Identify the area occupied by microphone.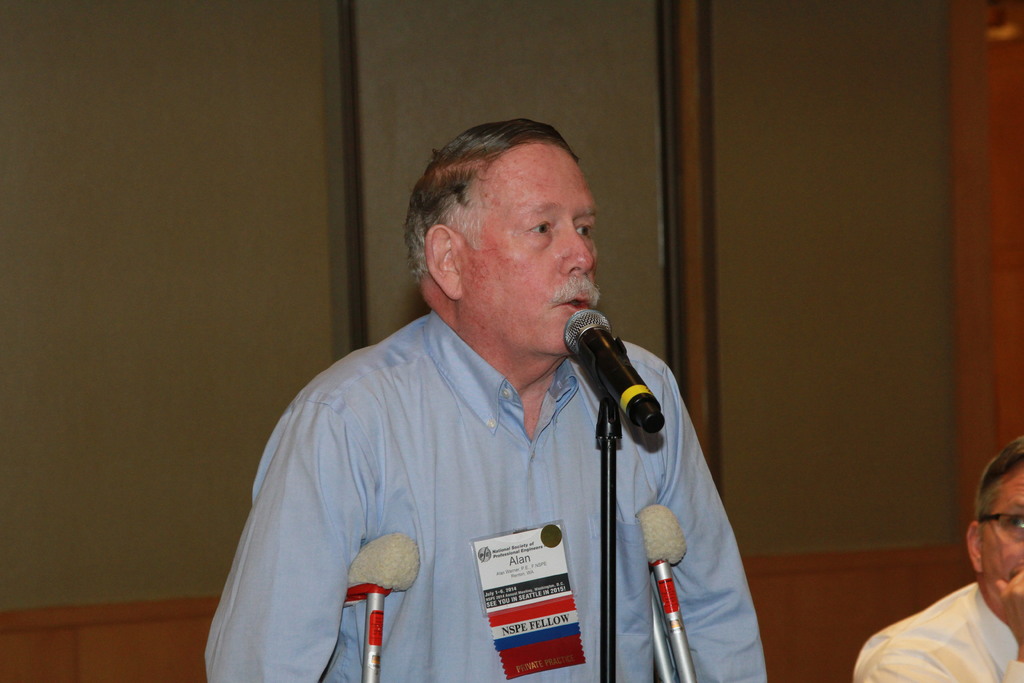
Area: locate(564, 308, 643, 407).
